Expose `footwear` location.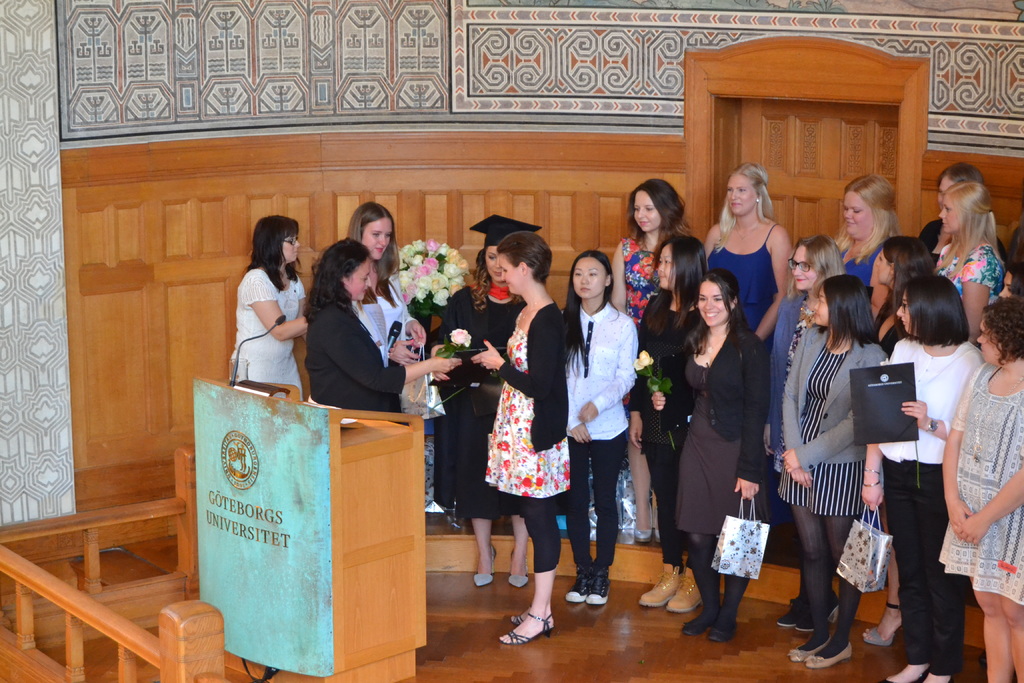
Exposed at bbox=(476, 544, 495, 588).
